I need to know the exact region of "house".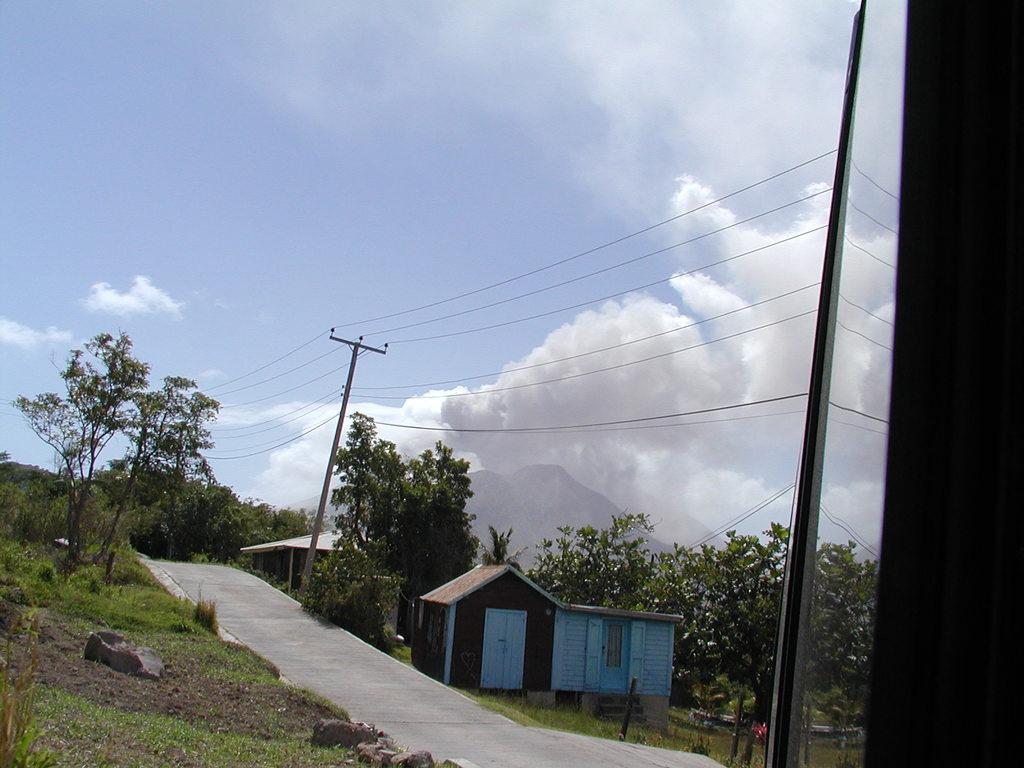
Region: detection(232, 525, 412, 639).
